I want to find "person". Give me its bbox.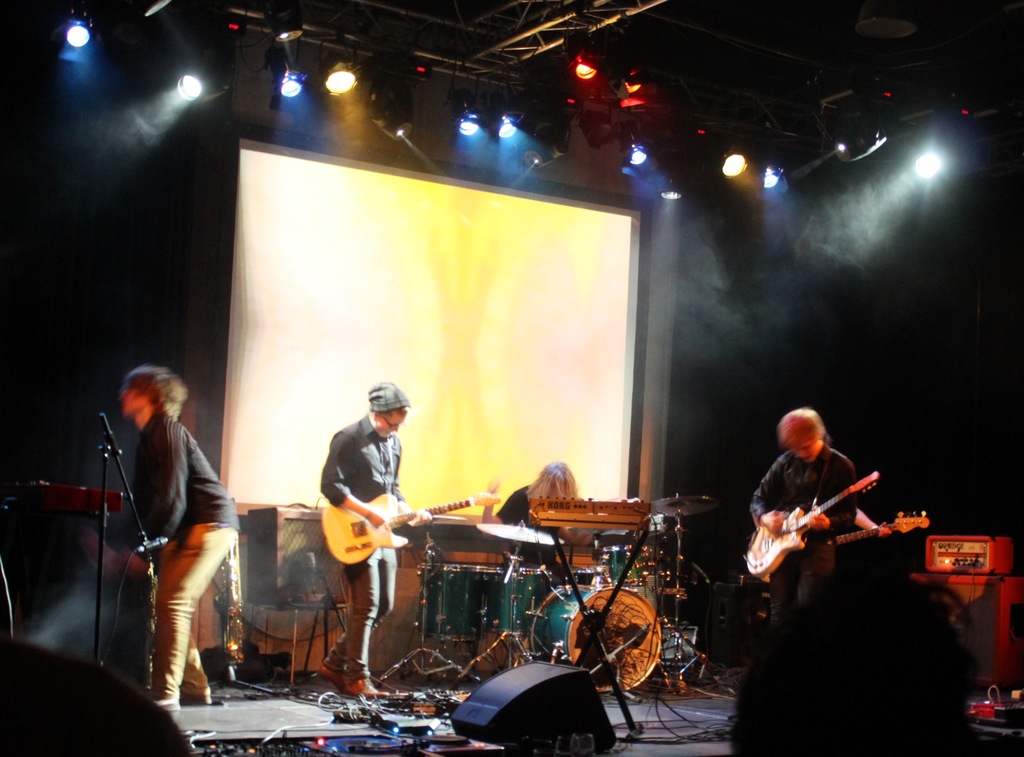
(left=467, top=463, right=584, bottom=658).
